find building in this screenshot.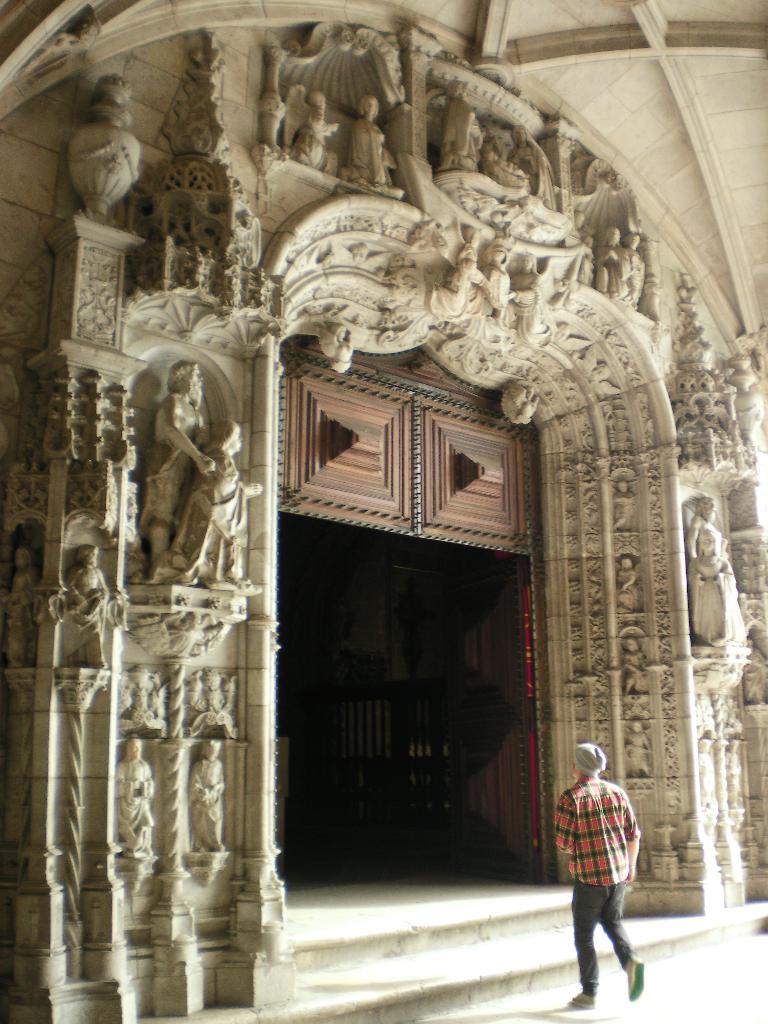
The bounding box for building is 0/0/767/1023.
